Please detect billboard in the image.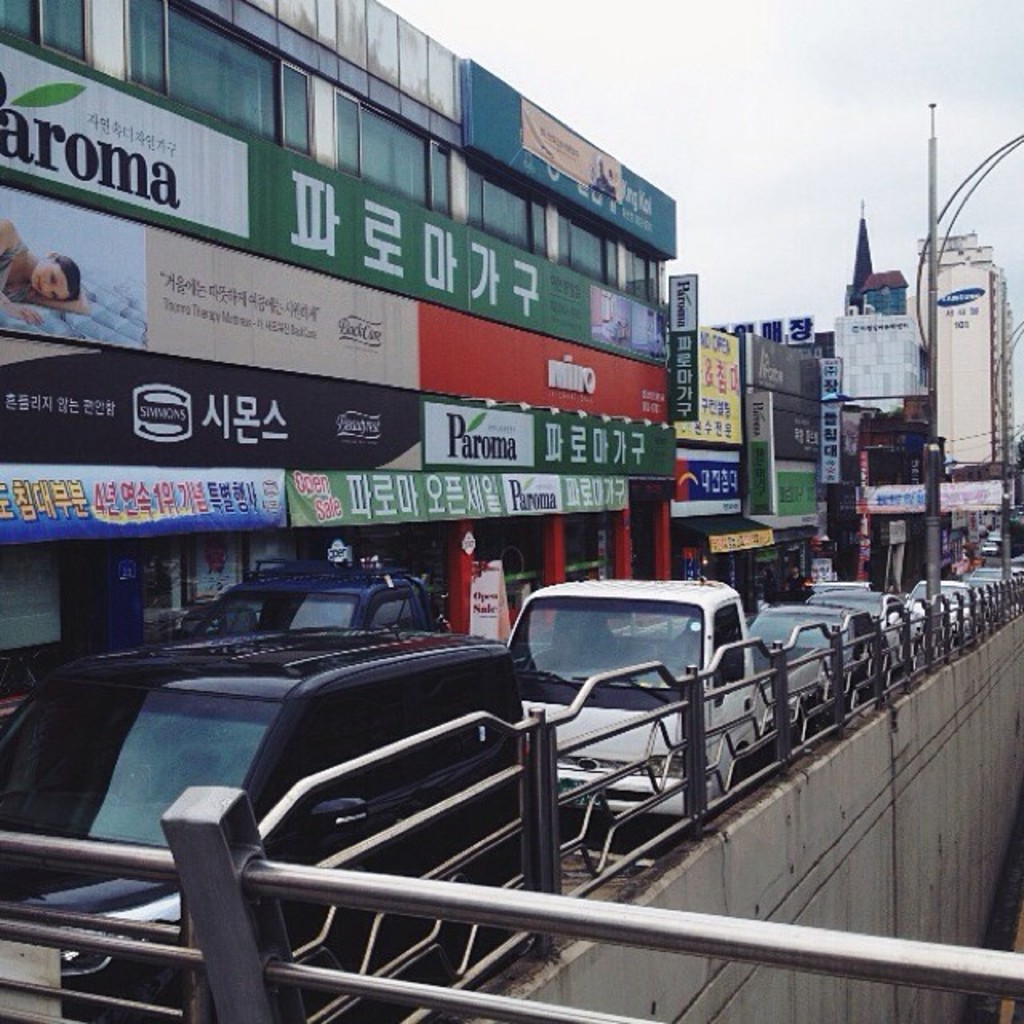
bbox=(738, 325, 819, 405).
